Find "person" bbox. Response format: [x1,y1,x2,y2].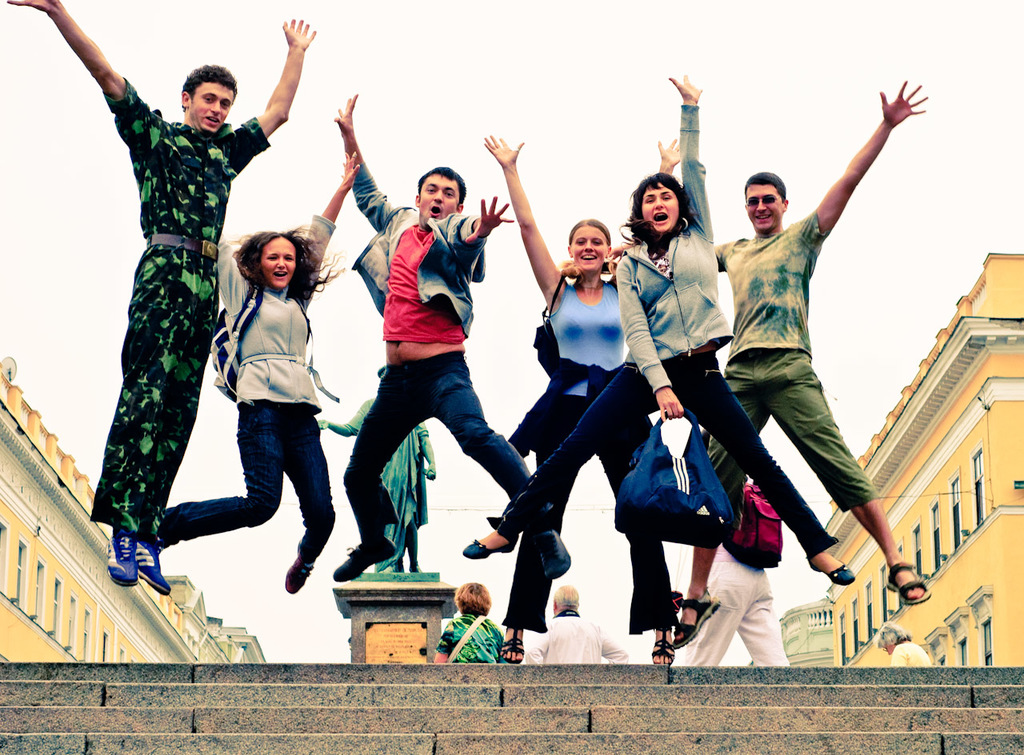
[878,621,939,669].
